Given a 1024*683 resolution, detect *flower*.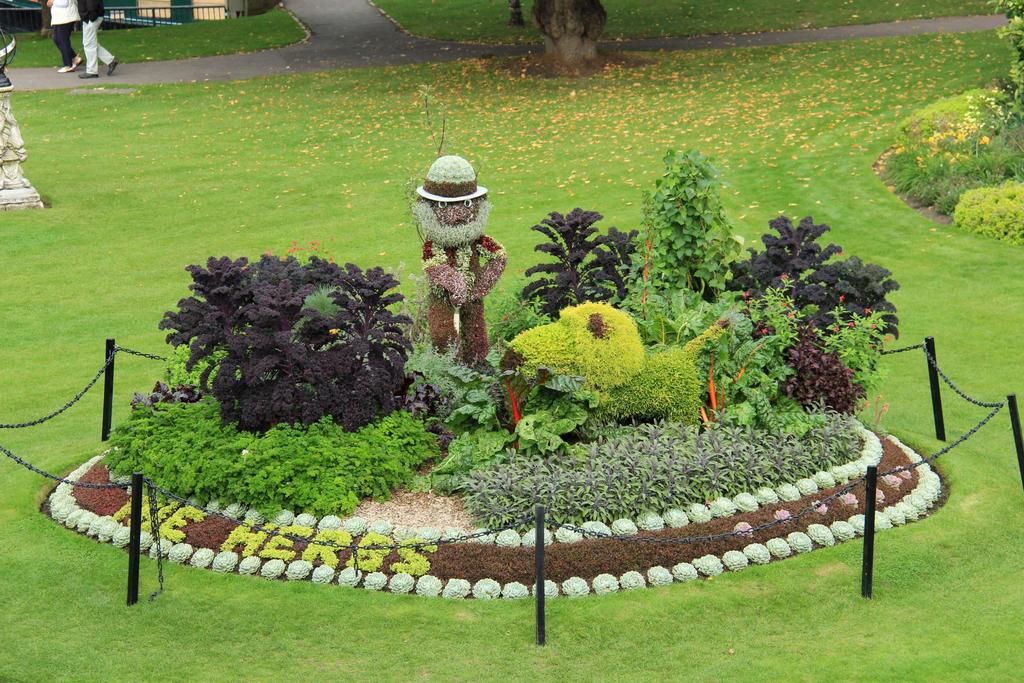
862,305,872,313.
